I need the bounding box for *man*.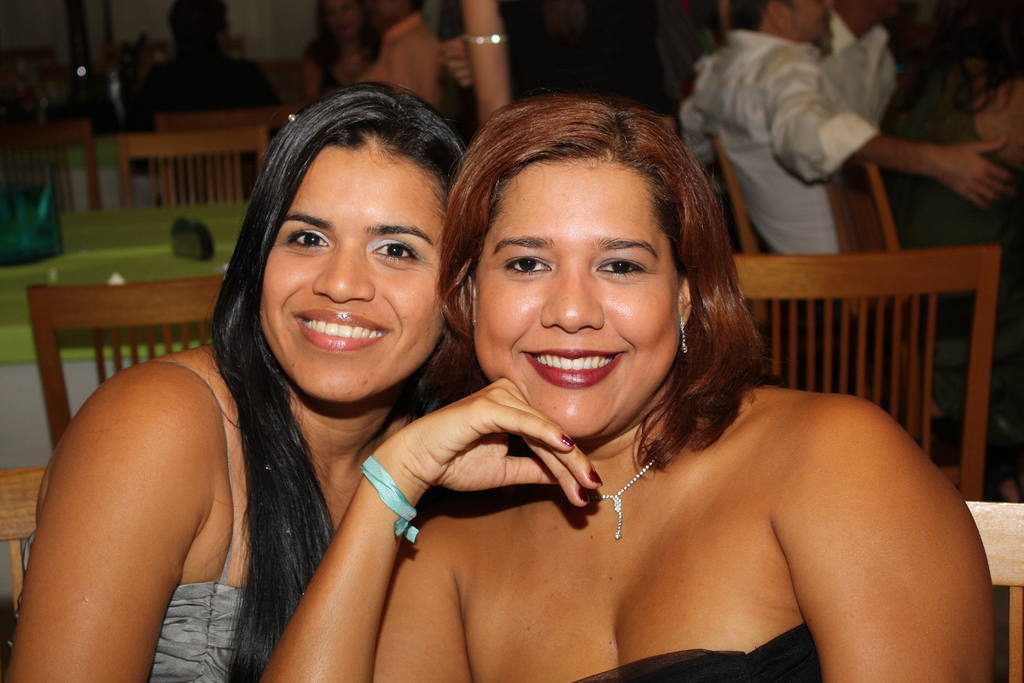
Here it is: x1=681, y1=0, x2=1023, y2=338.
